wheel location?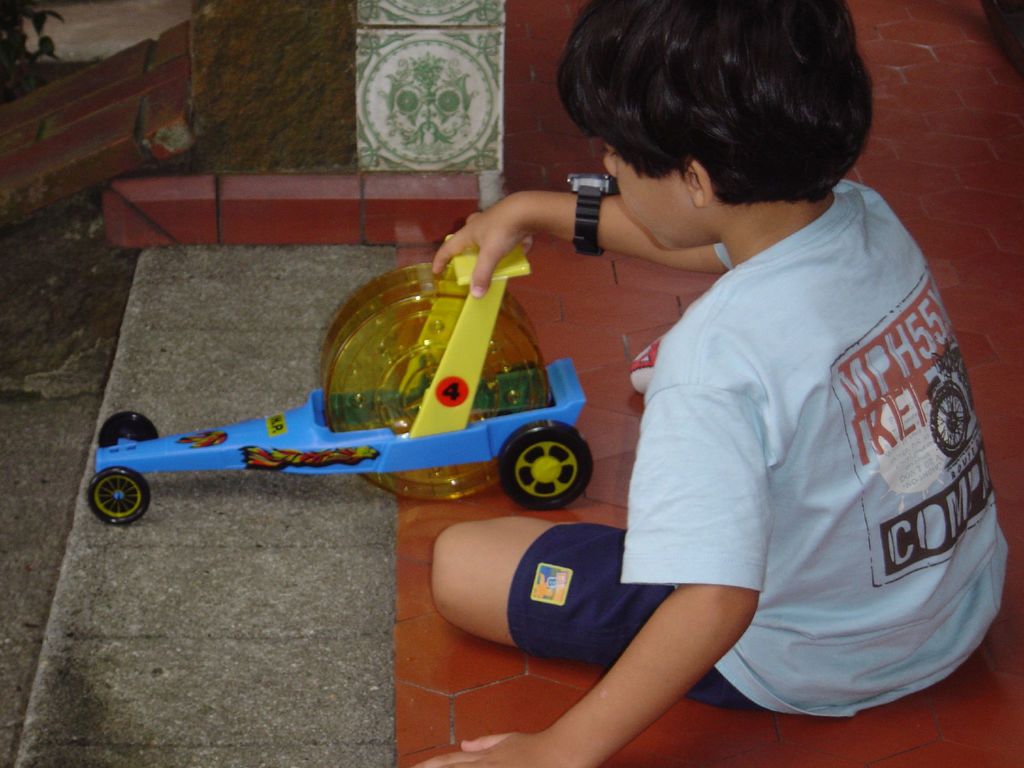
left=308, top=264, right=549, bottom=506
